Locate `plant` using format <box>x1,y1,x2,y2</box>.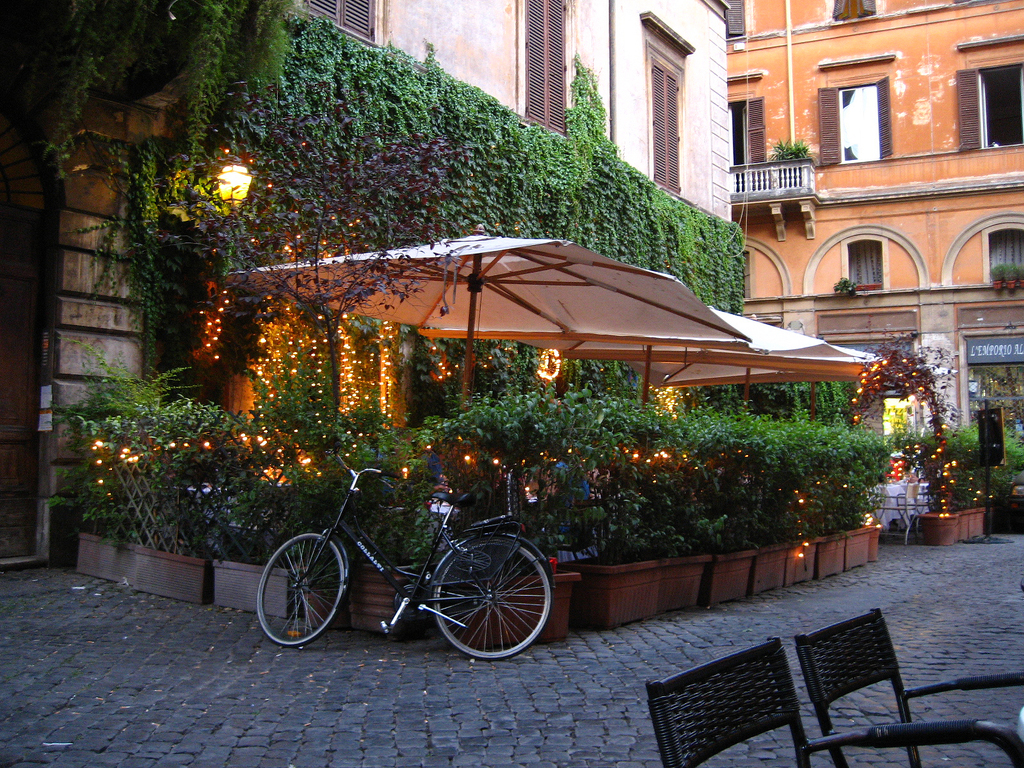
<box>833,274,862,300</box>.
